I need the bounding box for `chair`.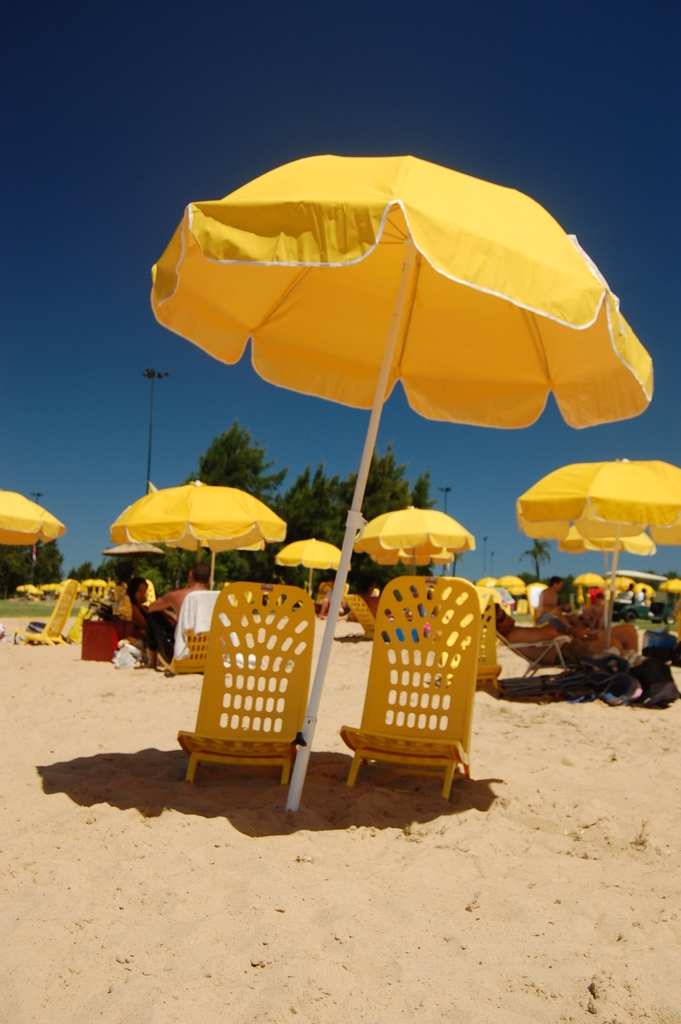
Here it is: locate(161, 581, 334, 821).
